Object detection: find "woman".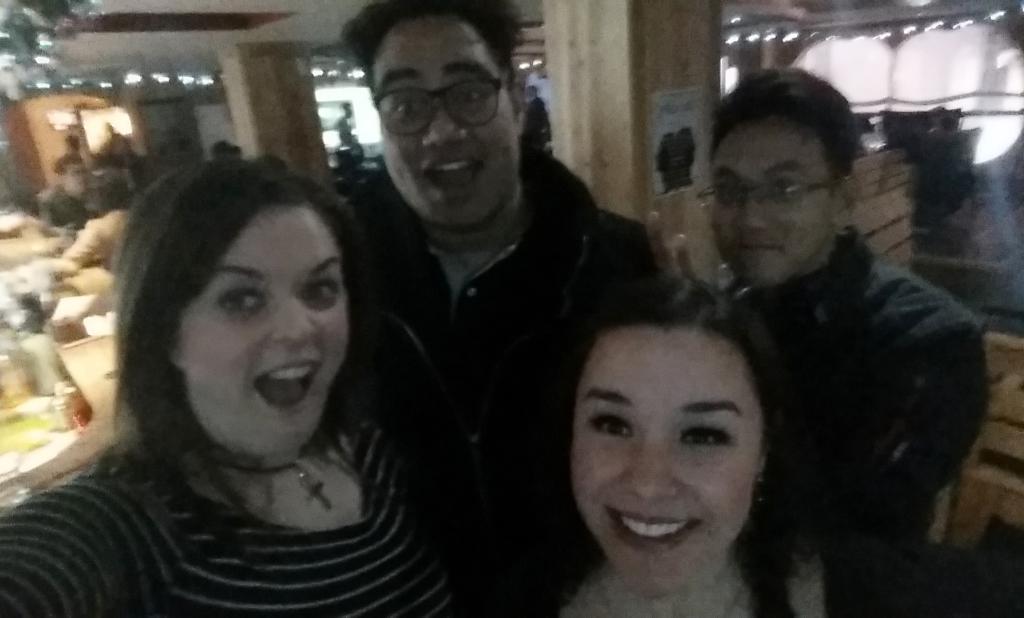
box=[15, 131, 480, 601].
